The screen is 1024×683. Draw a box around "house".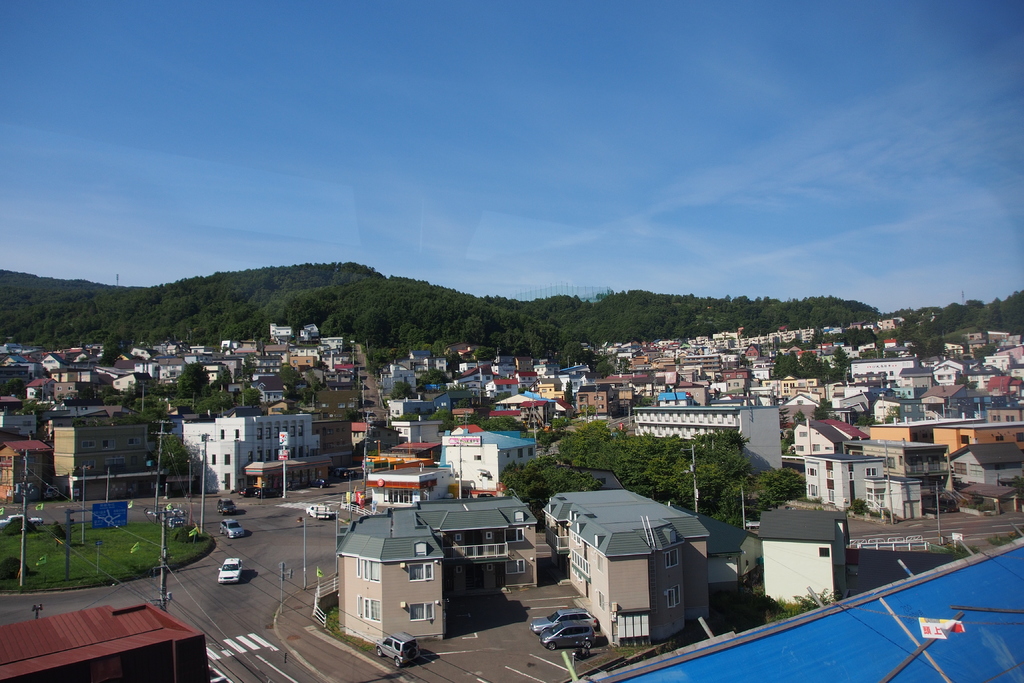
bbox=[850, 319, 881, 333].
